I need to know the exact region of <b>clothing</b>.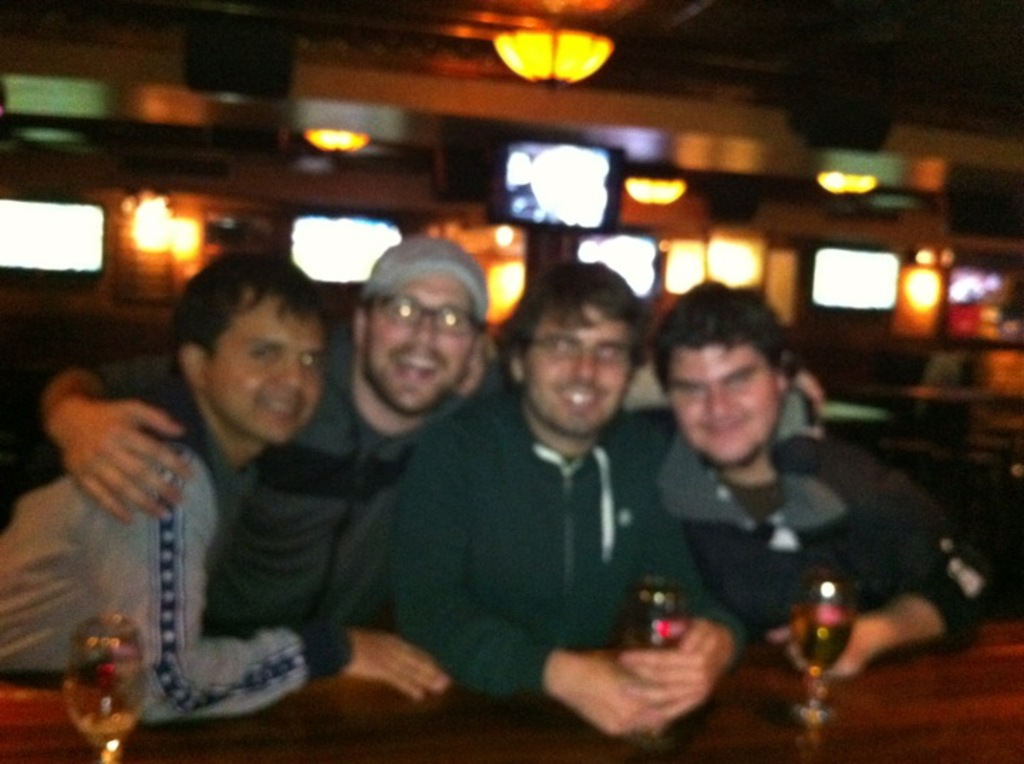
Region: rect(0, 433, 360, 733).
